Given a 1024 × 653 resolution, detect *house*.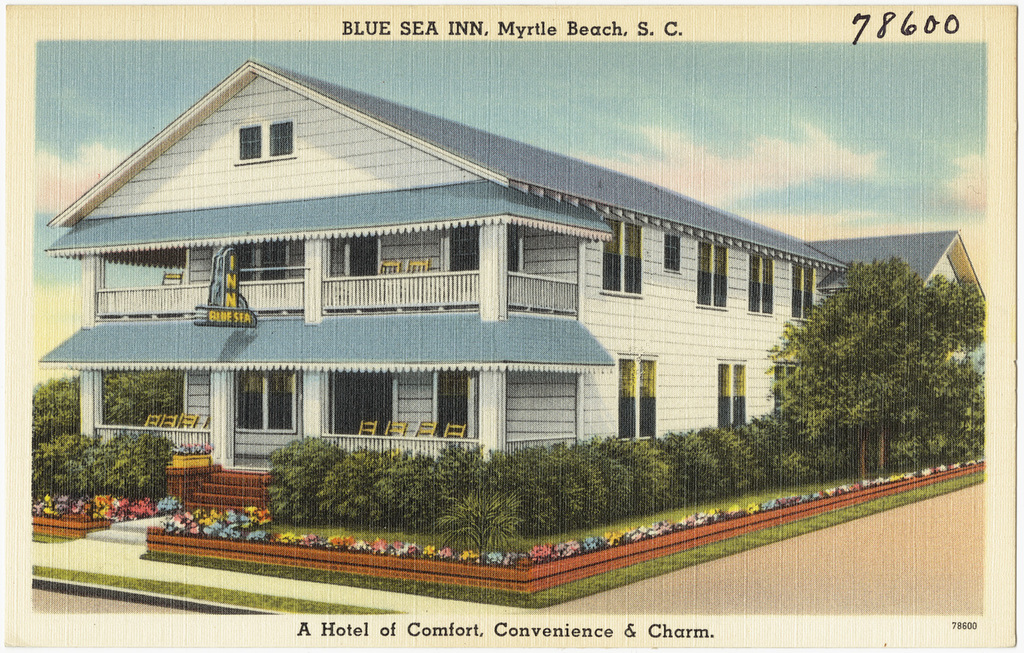
{"x1": 83, "y1": 48, "x2": 503, "y2": 499}.
